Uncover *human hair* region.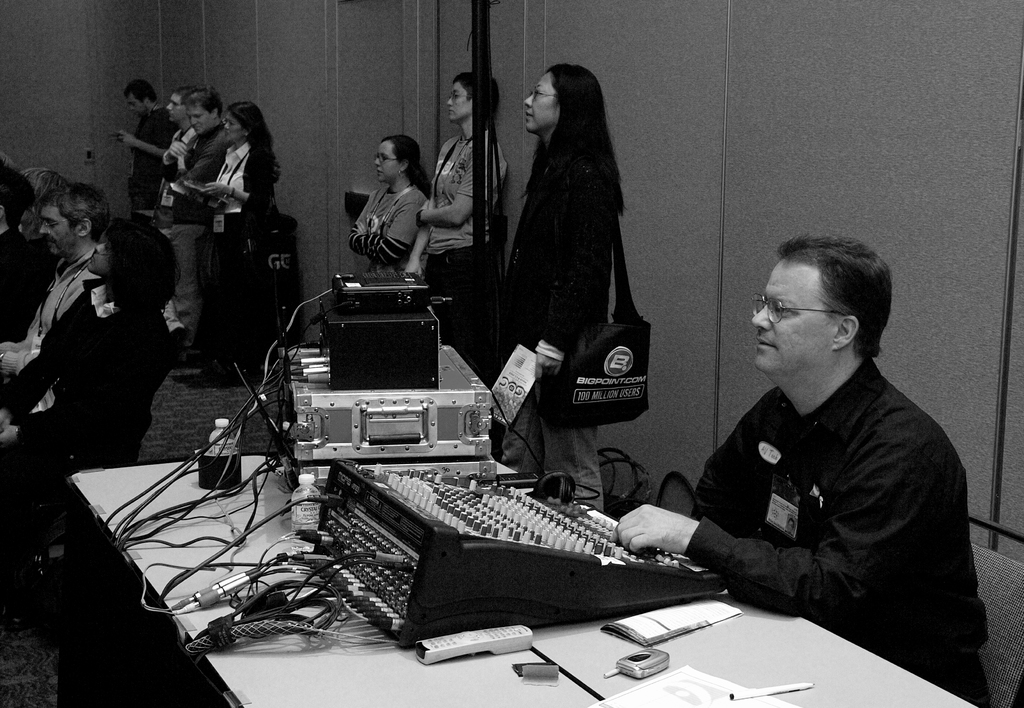
Uncovered: x1=515 y1=63 x2=630 y2=216.
